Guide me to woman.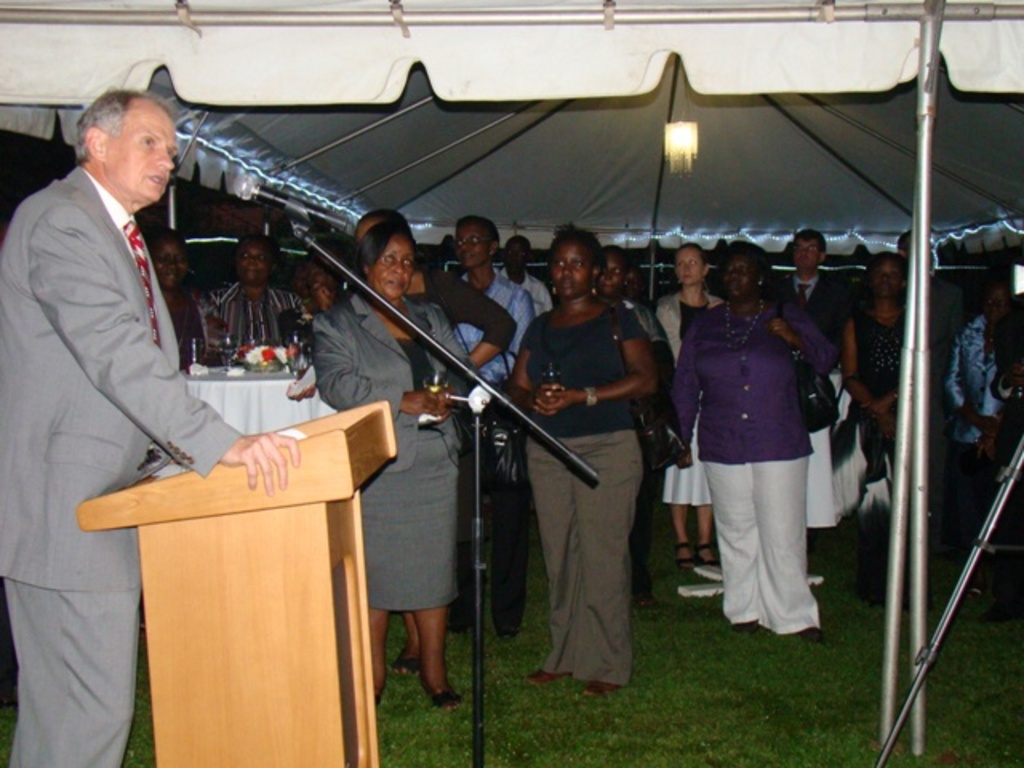
Guidance: pyautogui.locateOnScreen(309, 218, 475, 718).
